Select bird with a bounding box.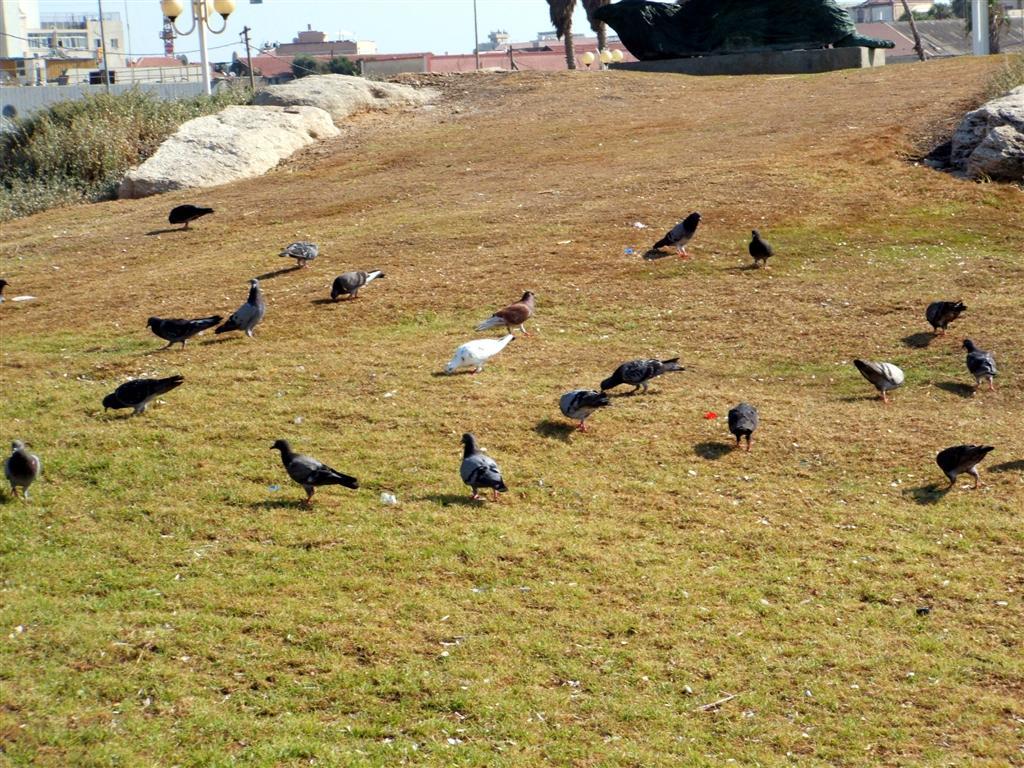
Rect(726, 402, 760, 446).
